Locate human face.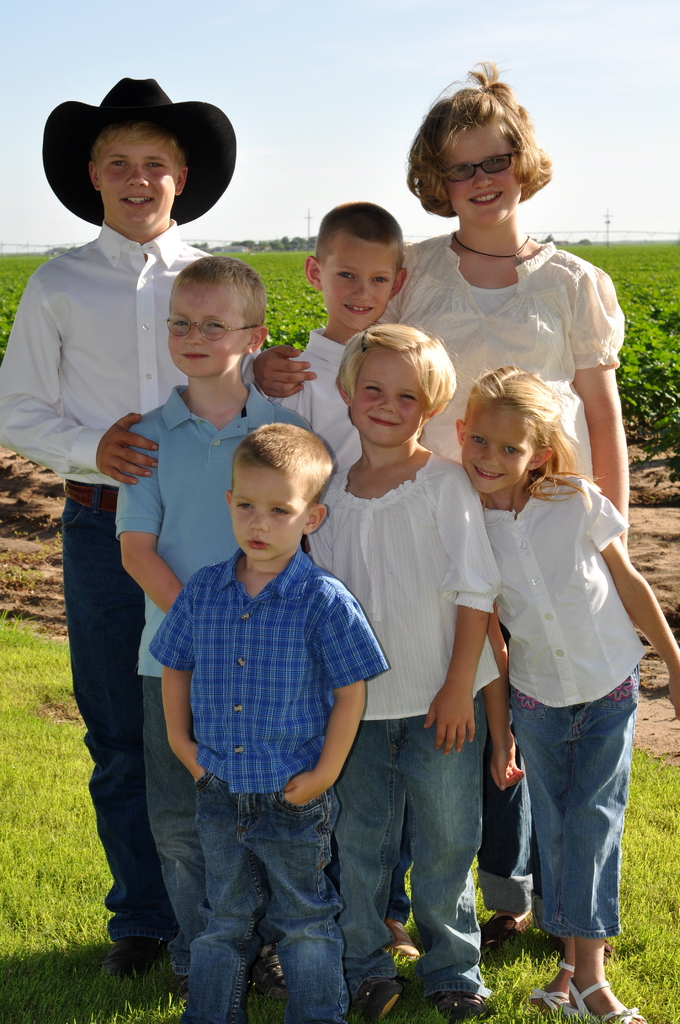
Bounding box: (438, 111, 522, 228).
